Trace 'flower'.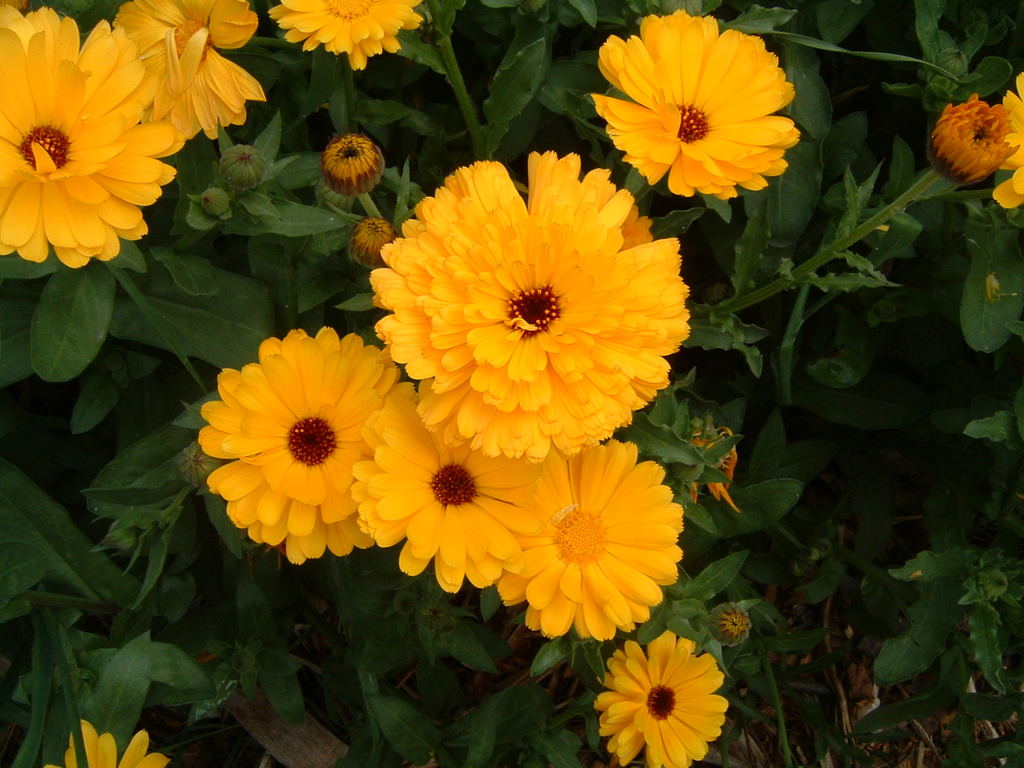
Traced to box=[0, 0, 188, 264].
